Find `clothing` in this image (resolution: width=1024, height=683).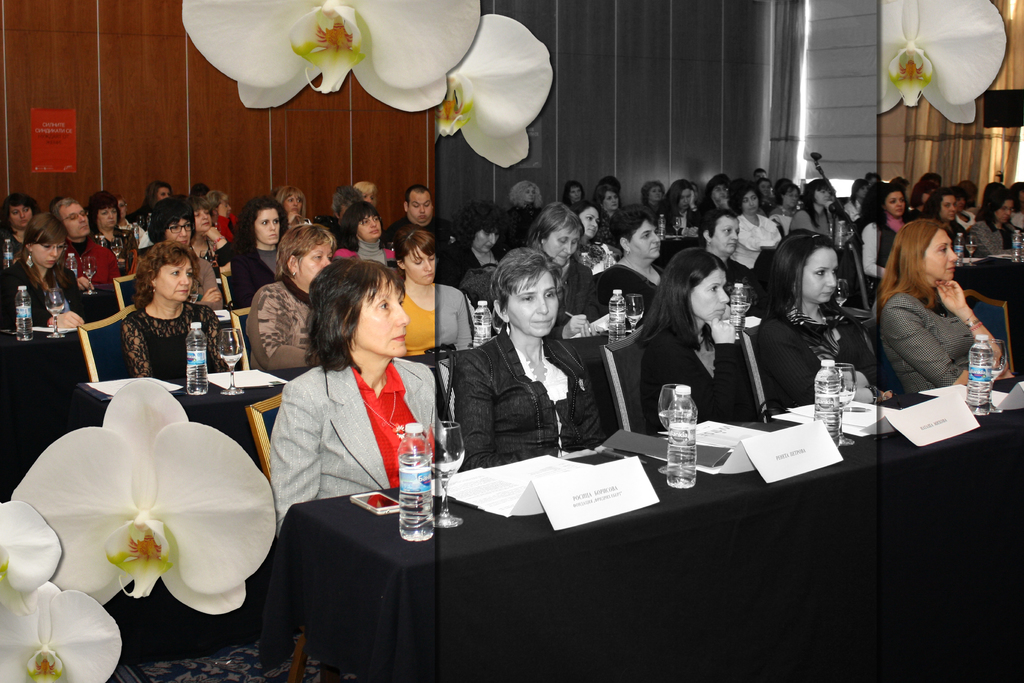
[left=605, top=259, right=667, bottom=330].
